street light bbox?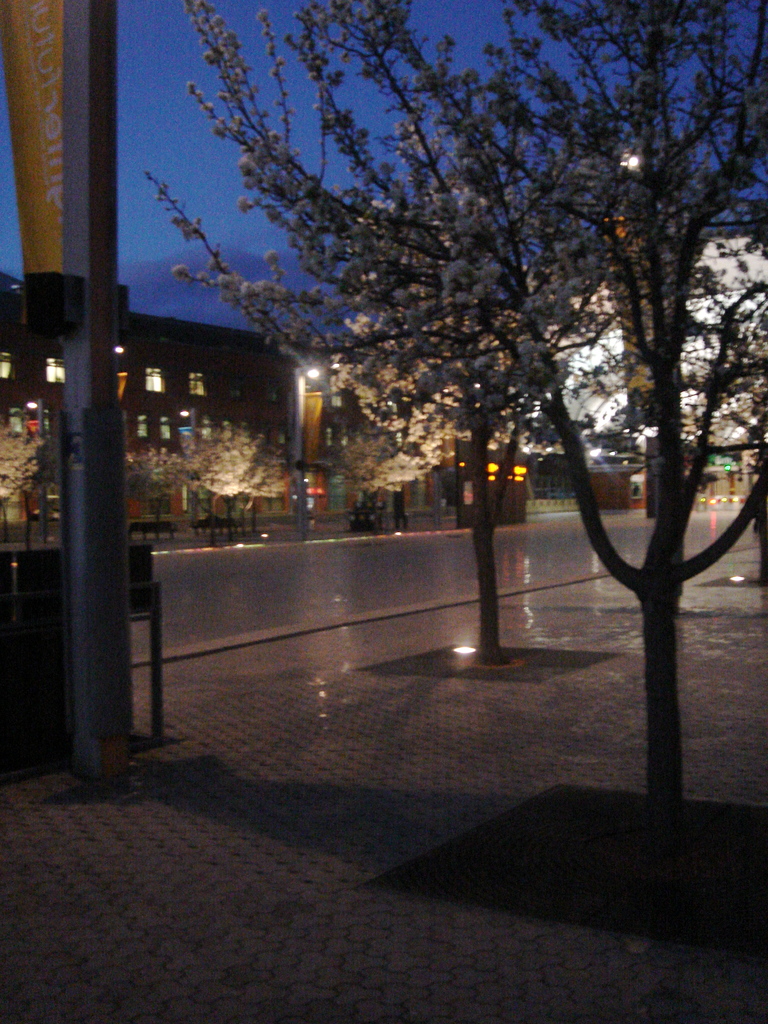
locate(291, 365, 323, 536)
